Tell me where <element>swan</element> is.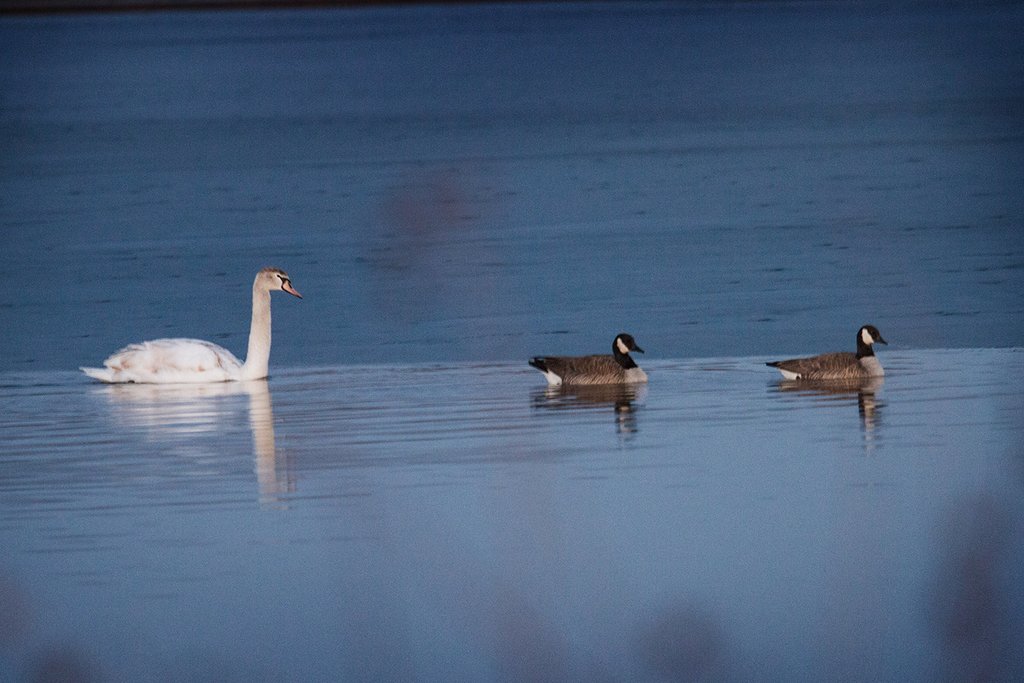
<element>swan</element> is at crop(526, 331, 648, 385).
